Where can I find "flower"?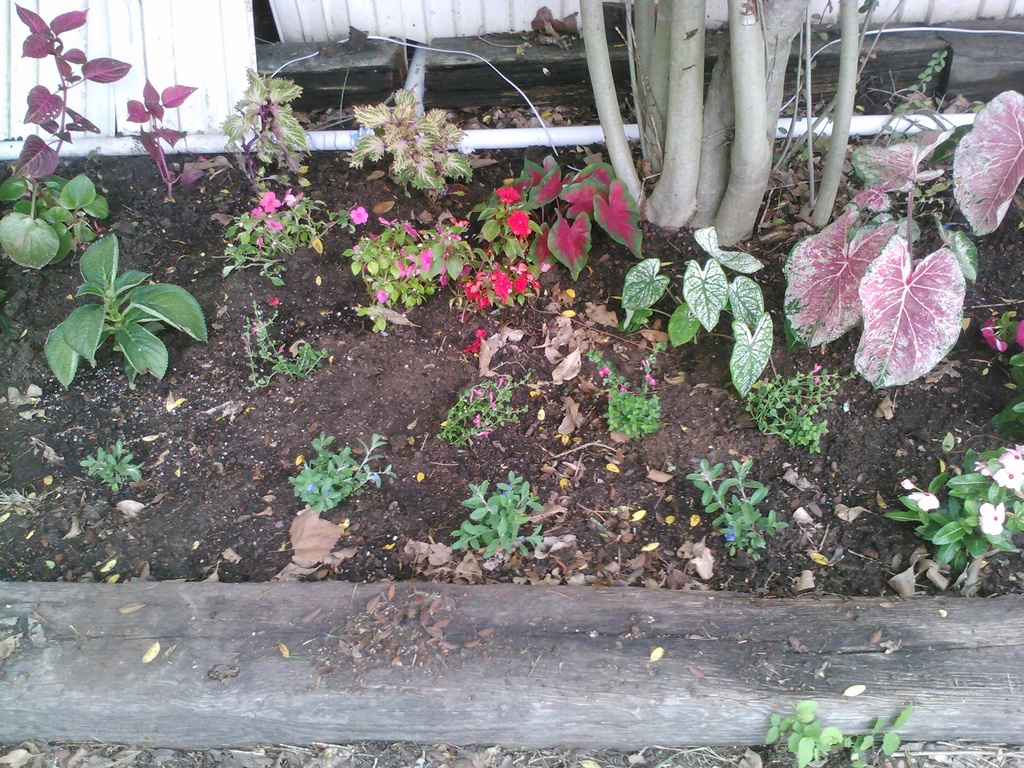
You can find it at rect(350, 212, 367, 230).
